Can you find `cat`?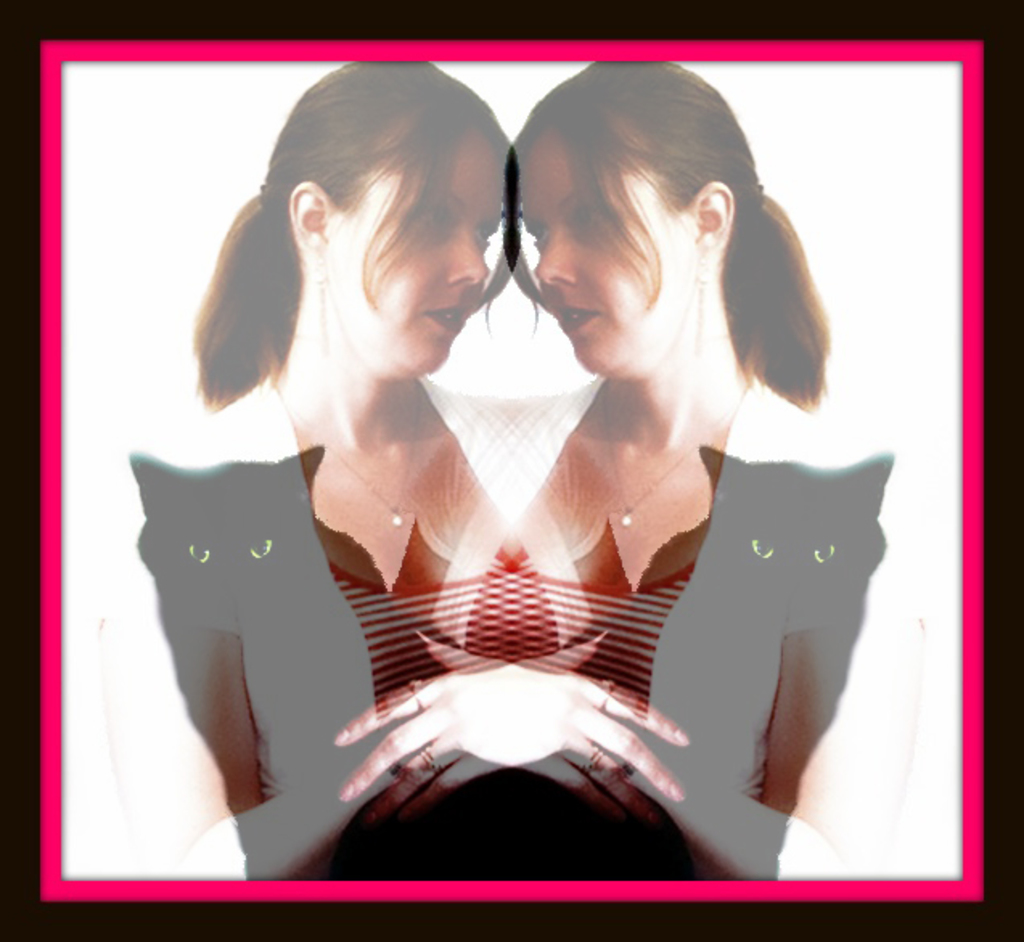
Yes, bounding box: select_region(630, 437, 897, 879).
